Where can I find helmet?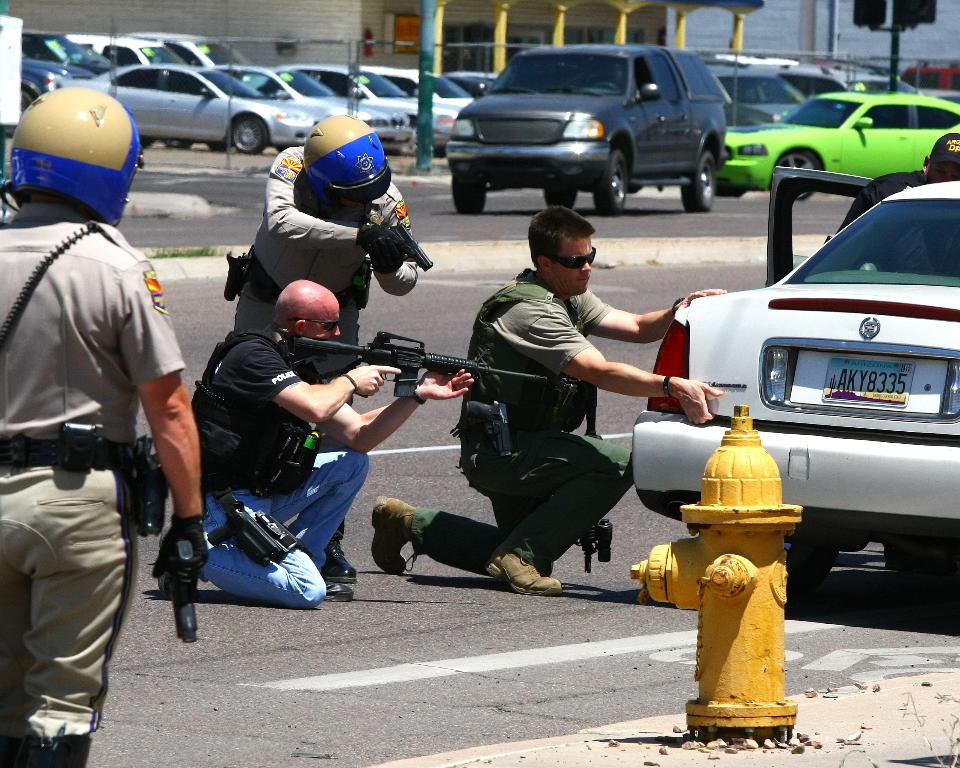
You can find it at <box>0,87,142,228</box>.
